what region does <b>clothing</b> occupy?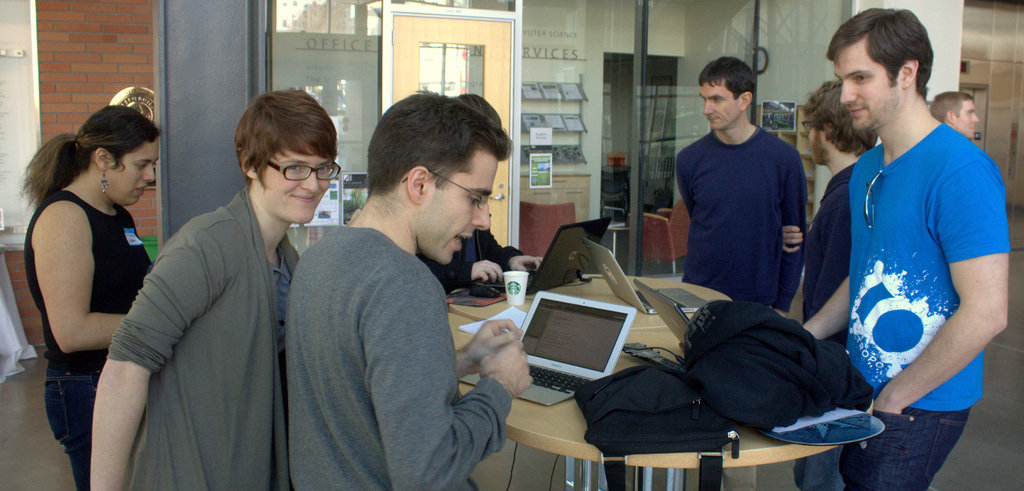
{"left": 13, "top": 180, "right": 159, "bottom": 490}.
